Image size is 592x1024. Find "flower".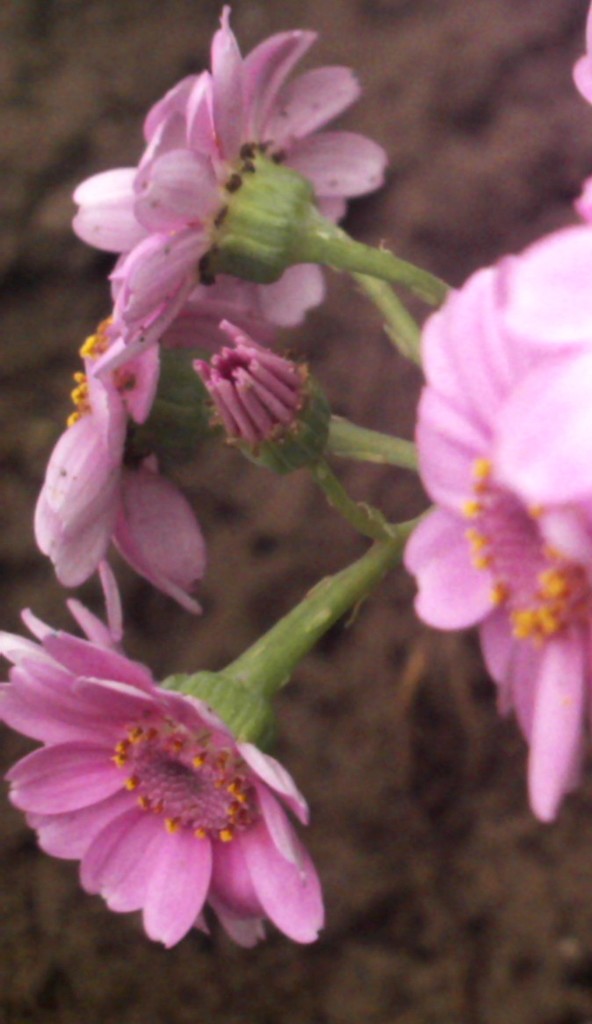
box(396, 219, 591, 824).
